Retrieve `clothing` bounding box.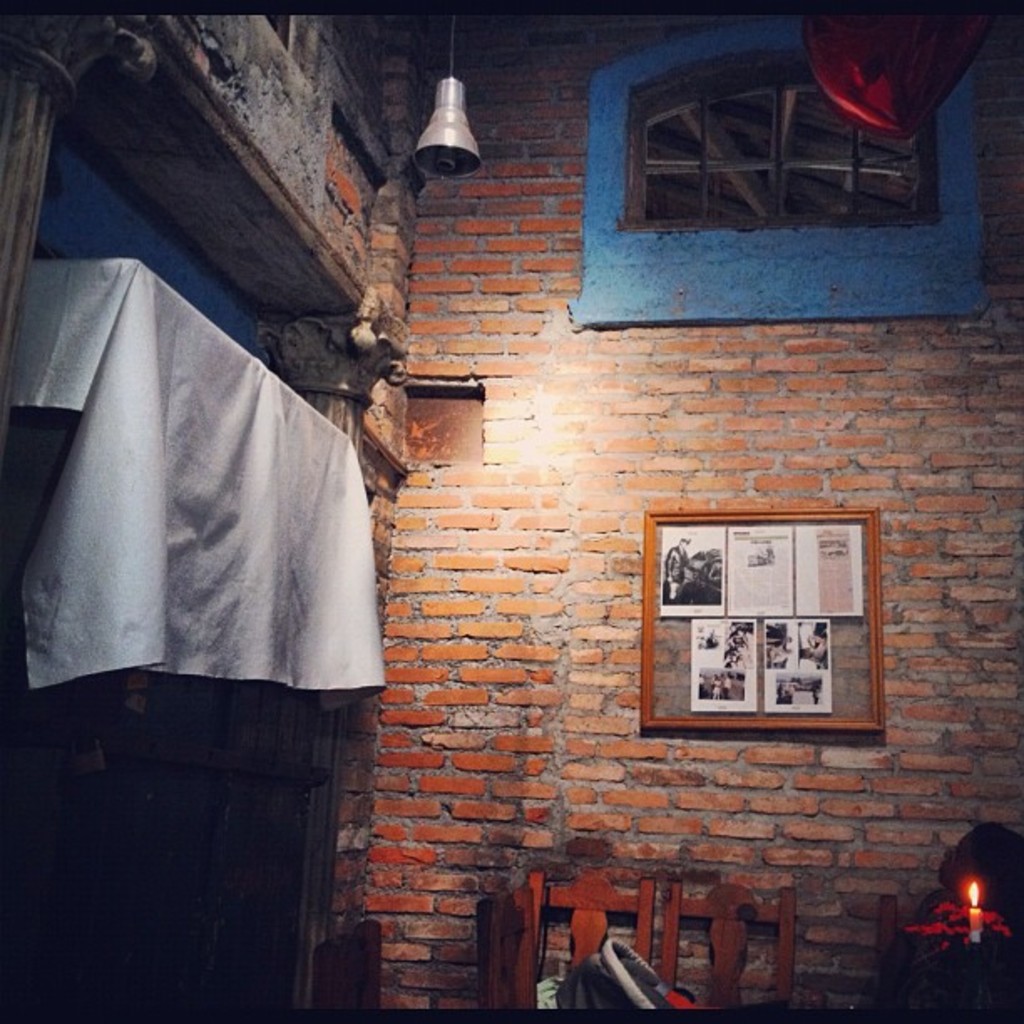
Bounding box: 666/549/691/589.
